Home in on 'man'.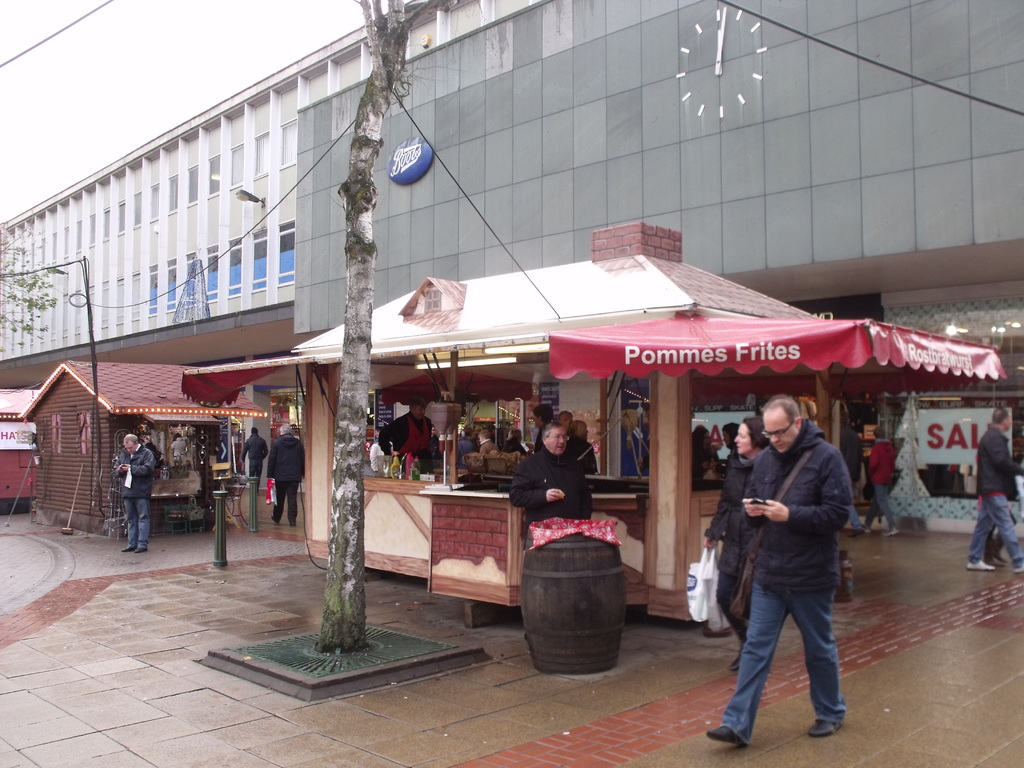
Homed in at region(374, 387, 443, 463).
